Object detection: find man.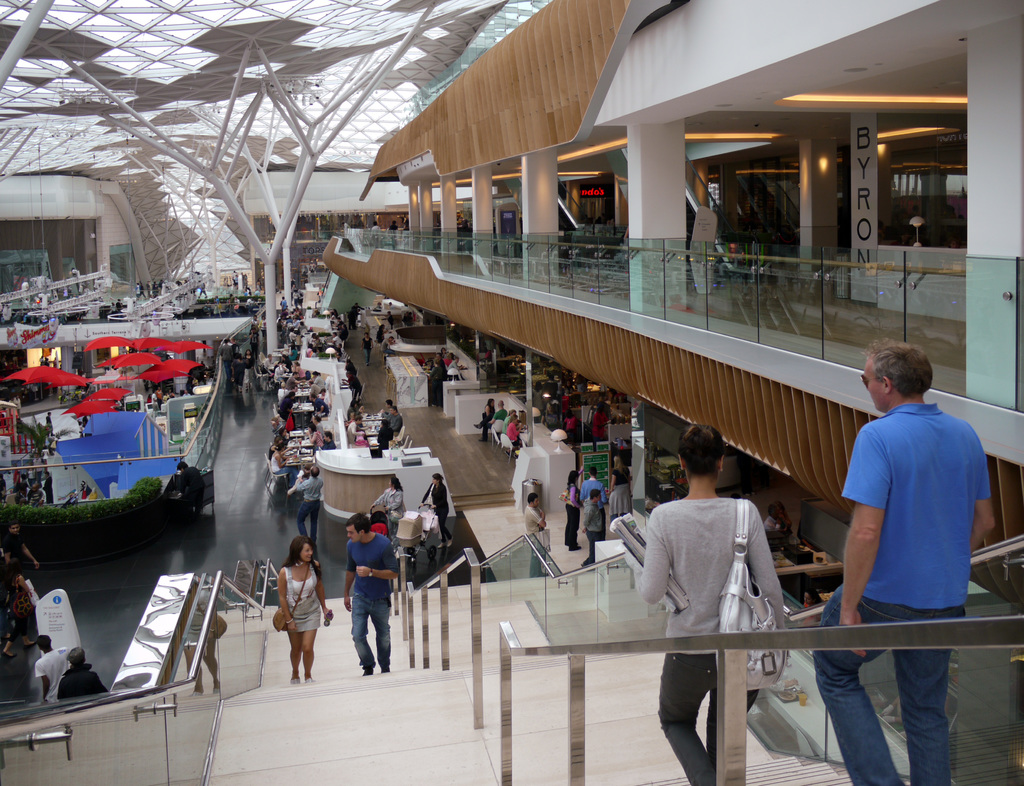
582, 485, 607, 568.
